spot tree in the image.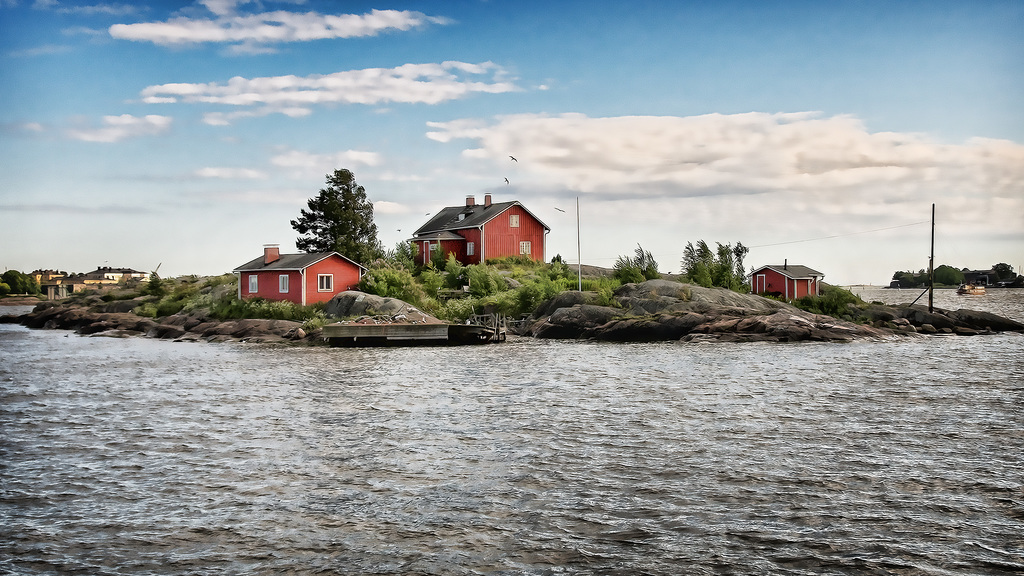
tree found at (735, 243, 753, 295).
